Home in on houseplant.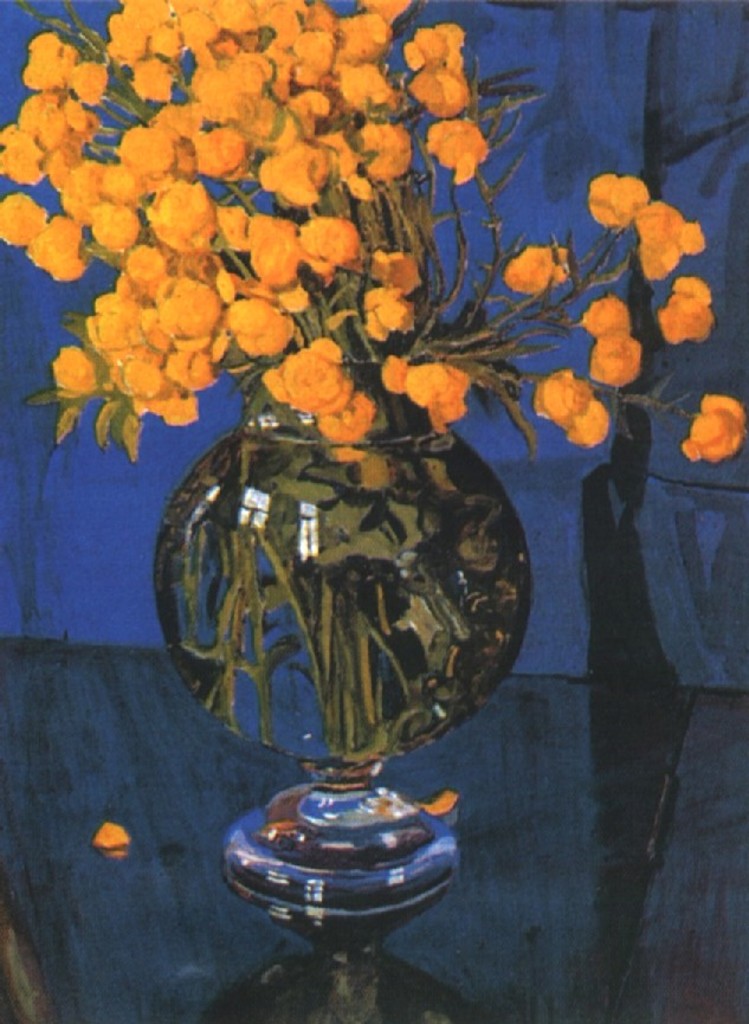
Homed in at 0,0,748,908.
